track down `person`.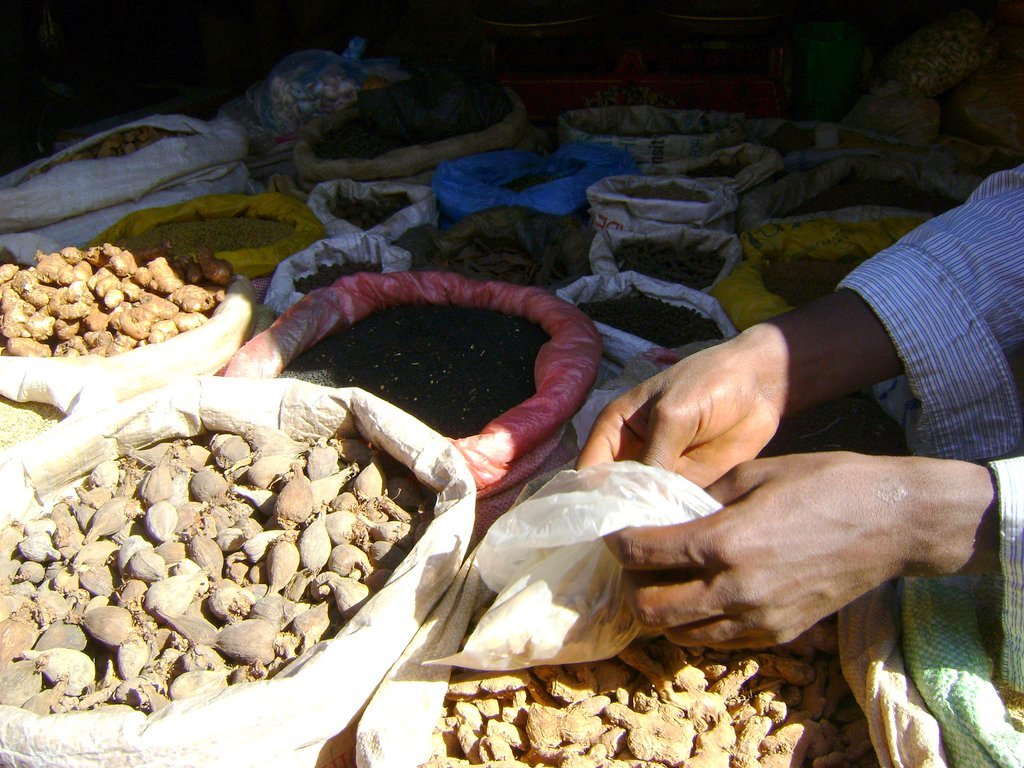
Tracked to locate(569, 167, 1023, 663).
